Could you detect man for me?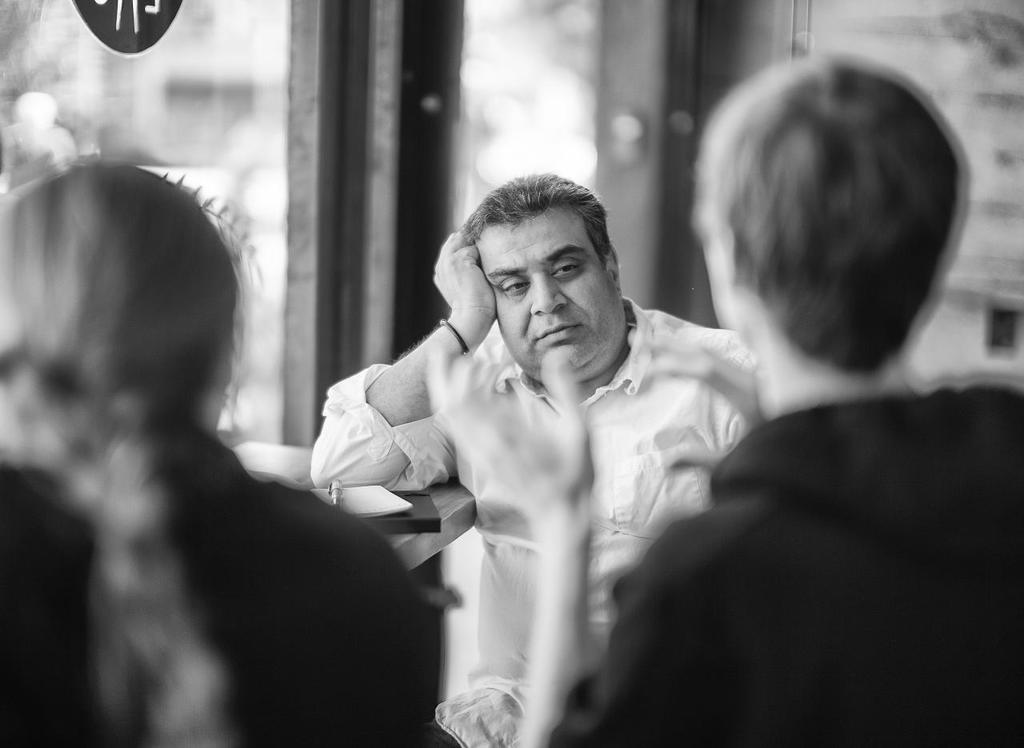
Detection result: box(299, 163, 762, 747).
